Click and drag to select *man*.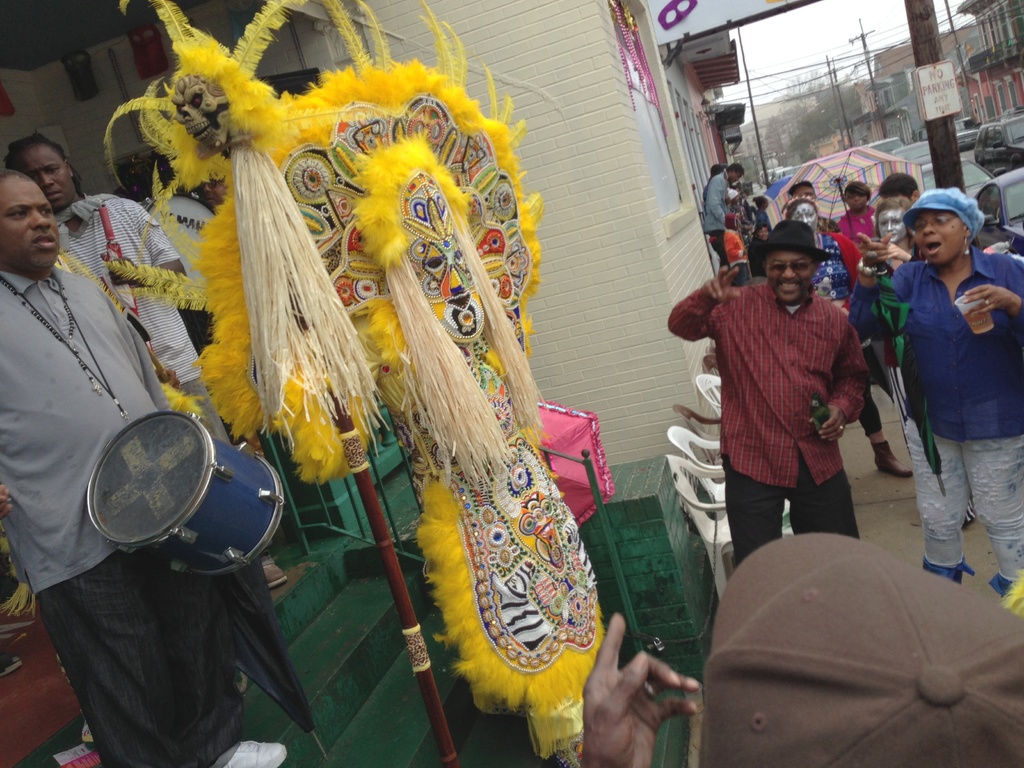
Selection: box(657, 209, 870, 582).
